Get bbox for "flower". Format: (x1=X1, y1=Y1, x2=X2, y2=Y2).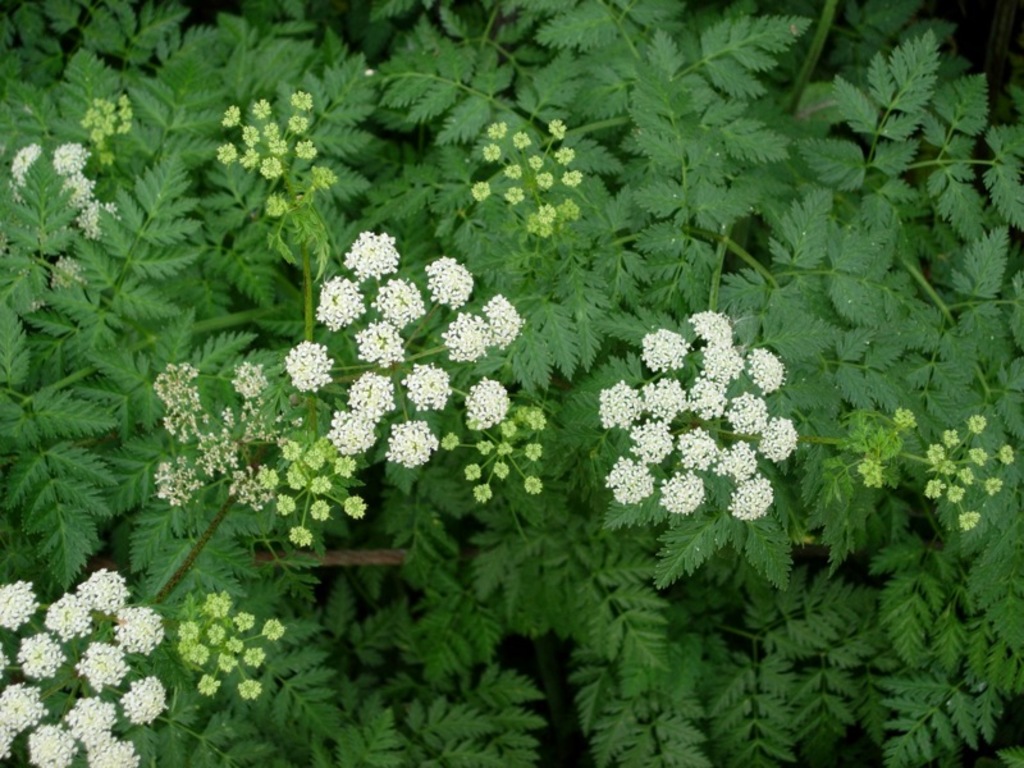
(x1=218, y1=141, x2=247, y2=165).
